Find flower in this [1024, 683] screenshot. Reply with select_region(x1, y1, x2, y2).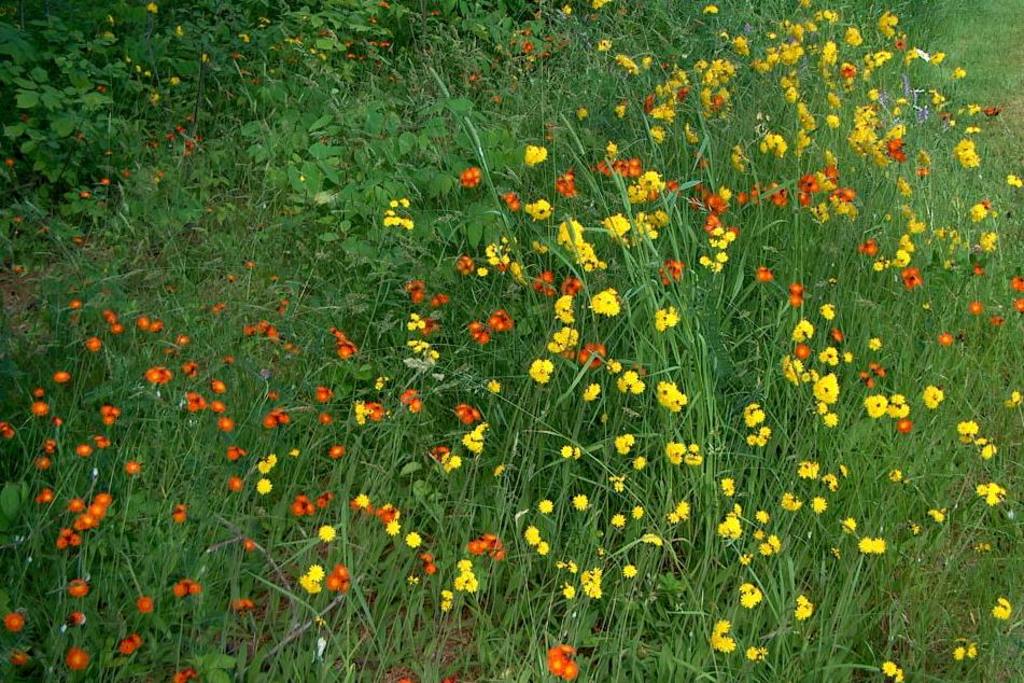
select_region(547, 643, 576, 678).
